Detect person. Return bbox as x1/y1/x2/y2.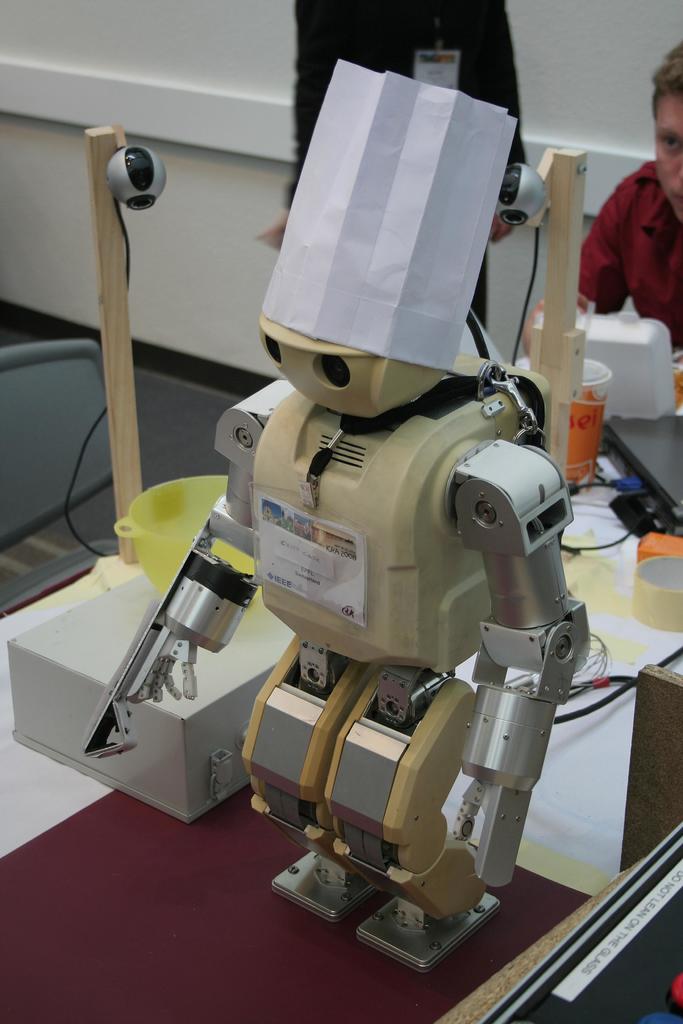
516/40/682/372.
